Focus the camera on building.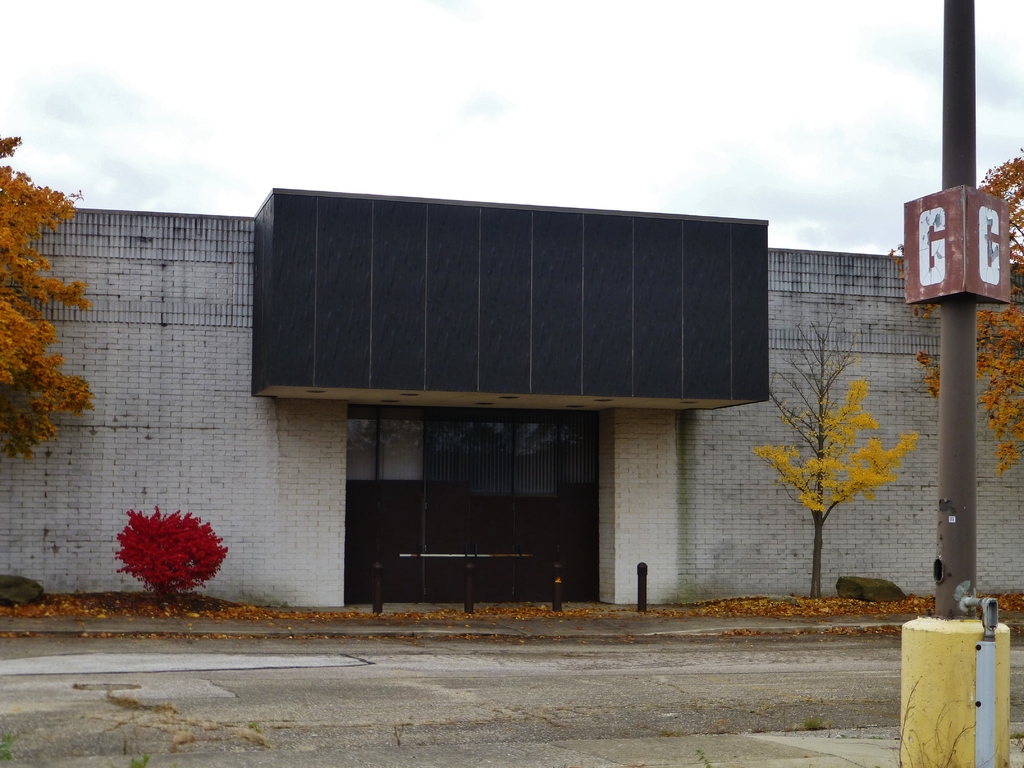
Focus region: detection(0, 186, 1023, 609).
